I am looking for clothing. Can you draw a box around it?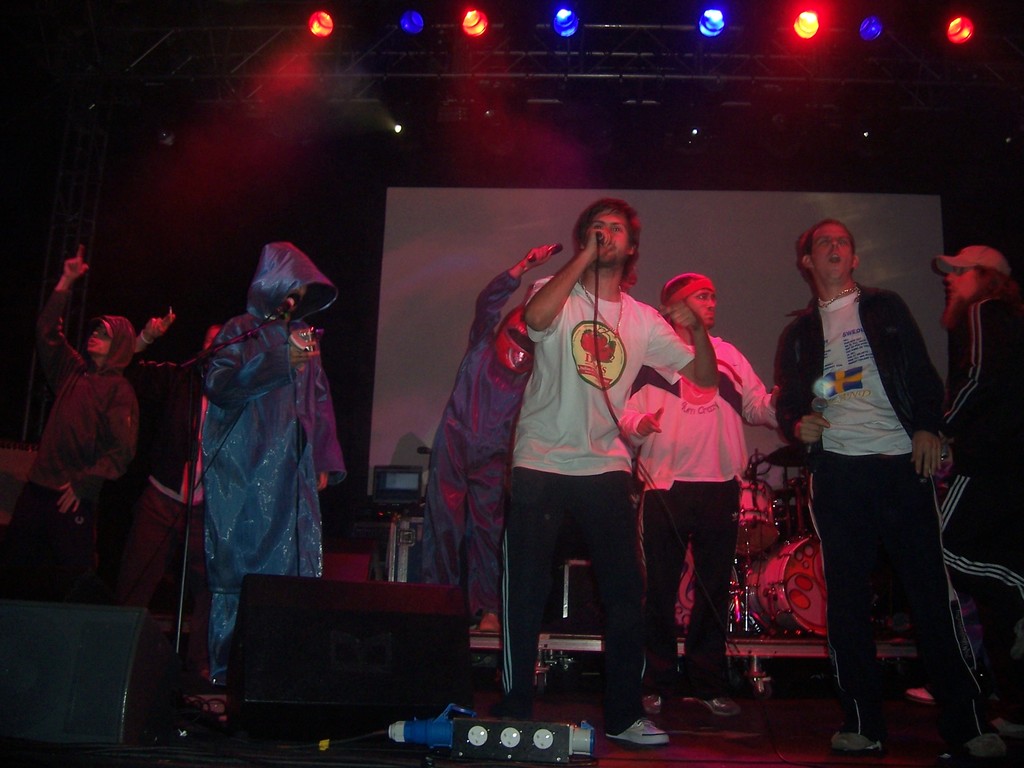
Sure, the bounding box is (x1=414, y1=275, x2=527, y2=617).
